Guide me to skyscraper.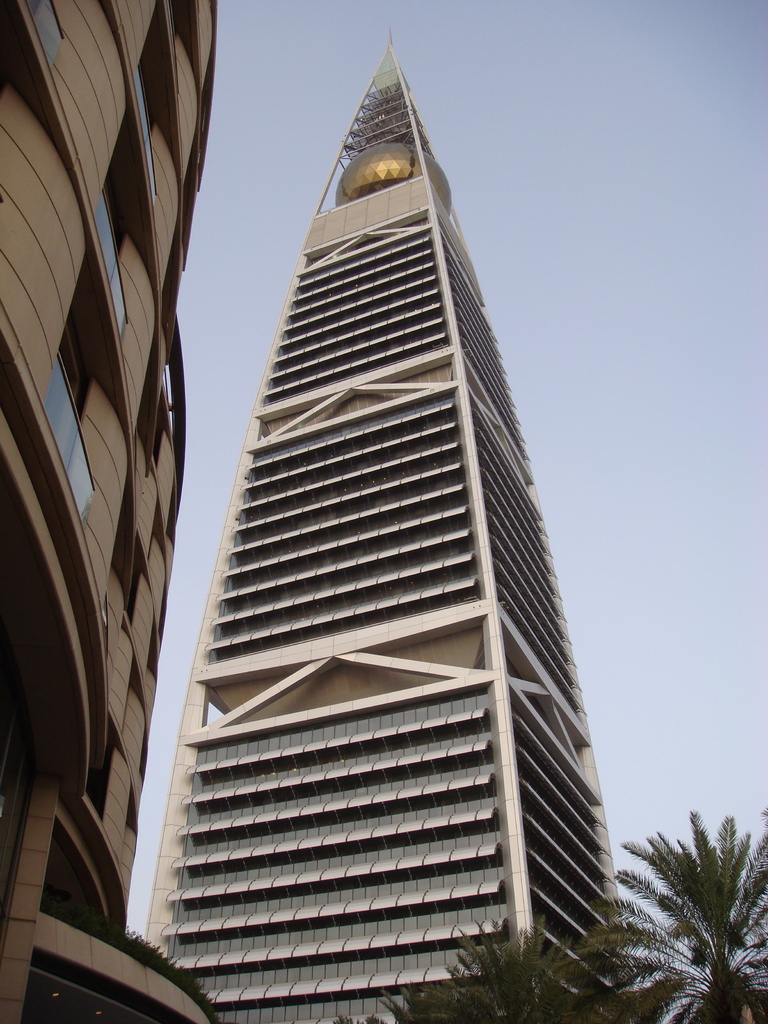
Guidance: box=[145, 35, 610, 1023].
